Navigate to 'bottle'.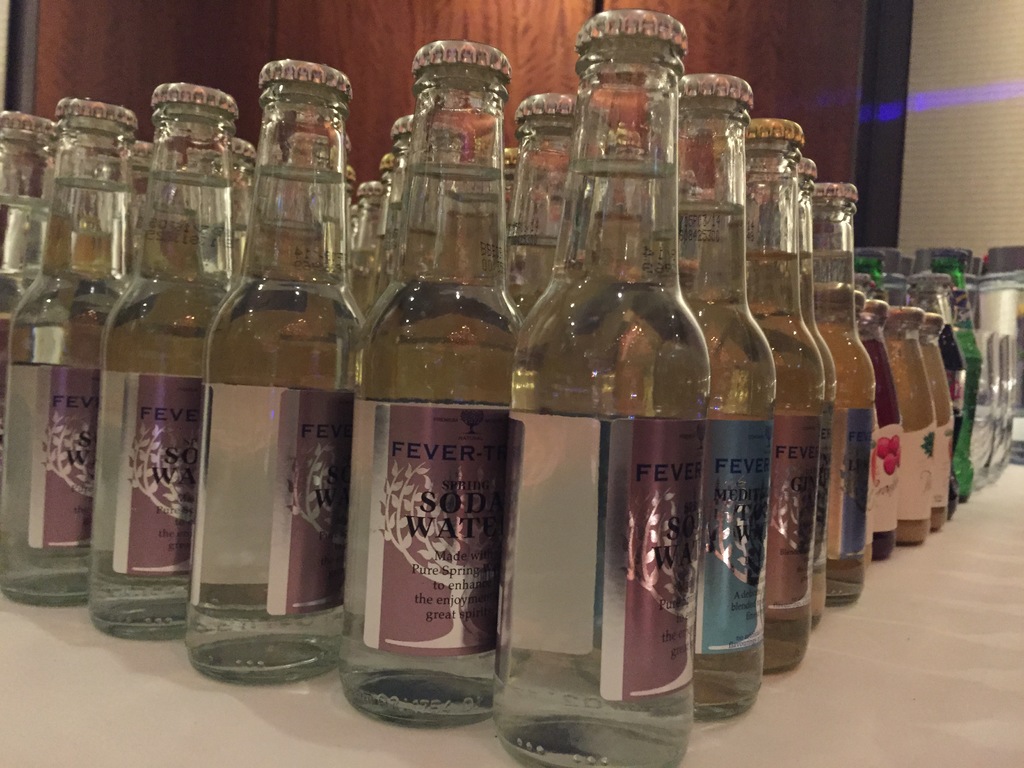
Navigation target: locate(0, 99, 136, 609).
